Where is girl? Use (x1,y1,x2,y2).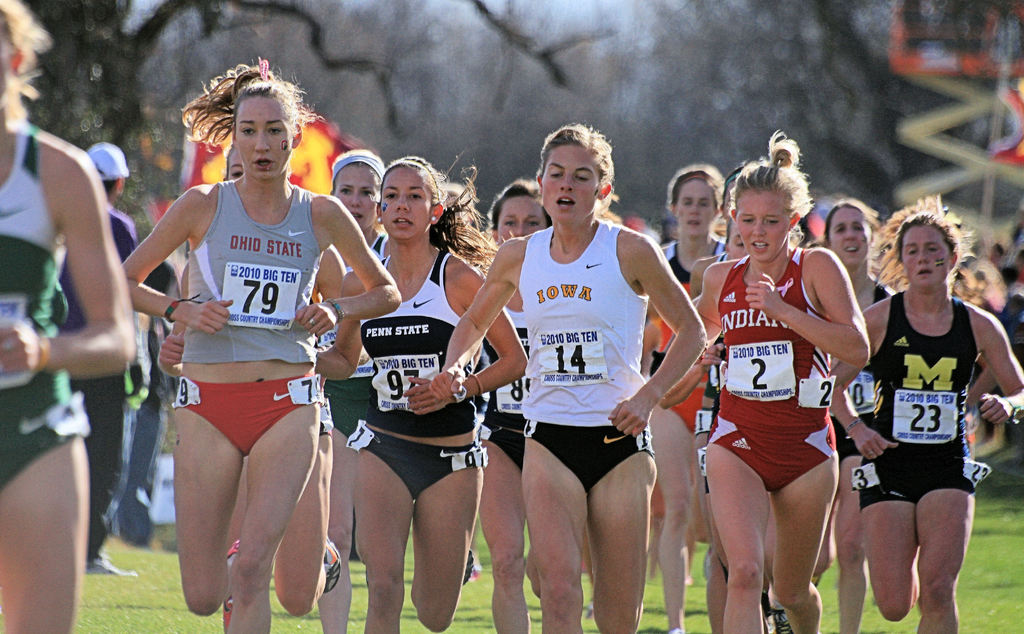
(115,42,397,633).
